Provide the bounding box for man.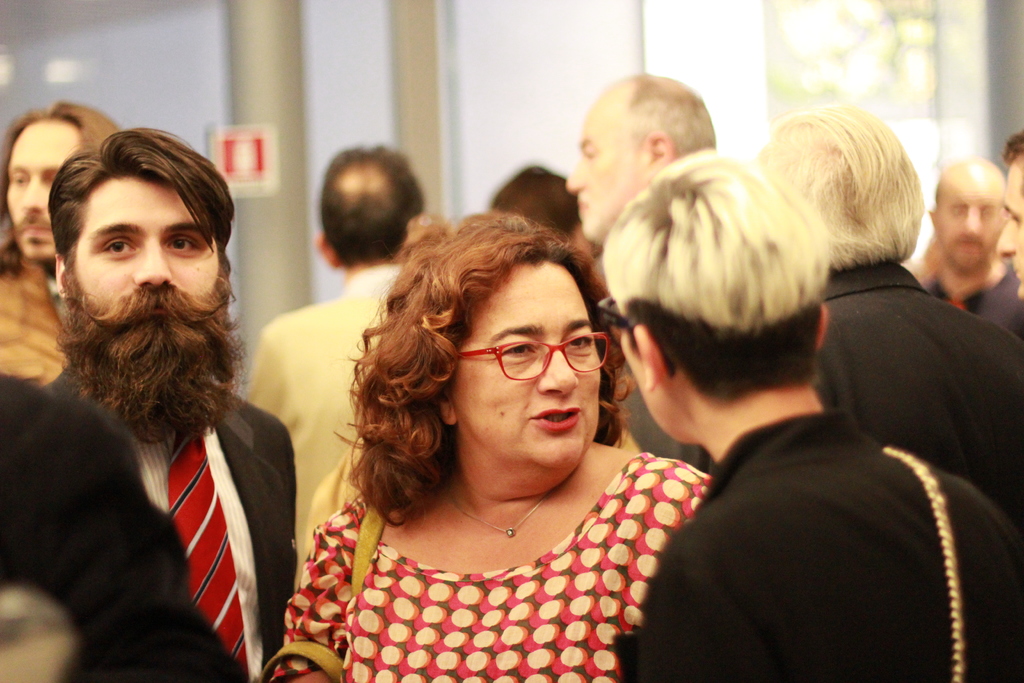
569:80:719:474.
